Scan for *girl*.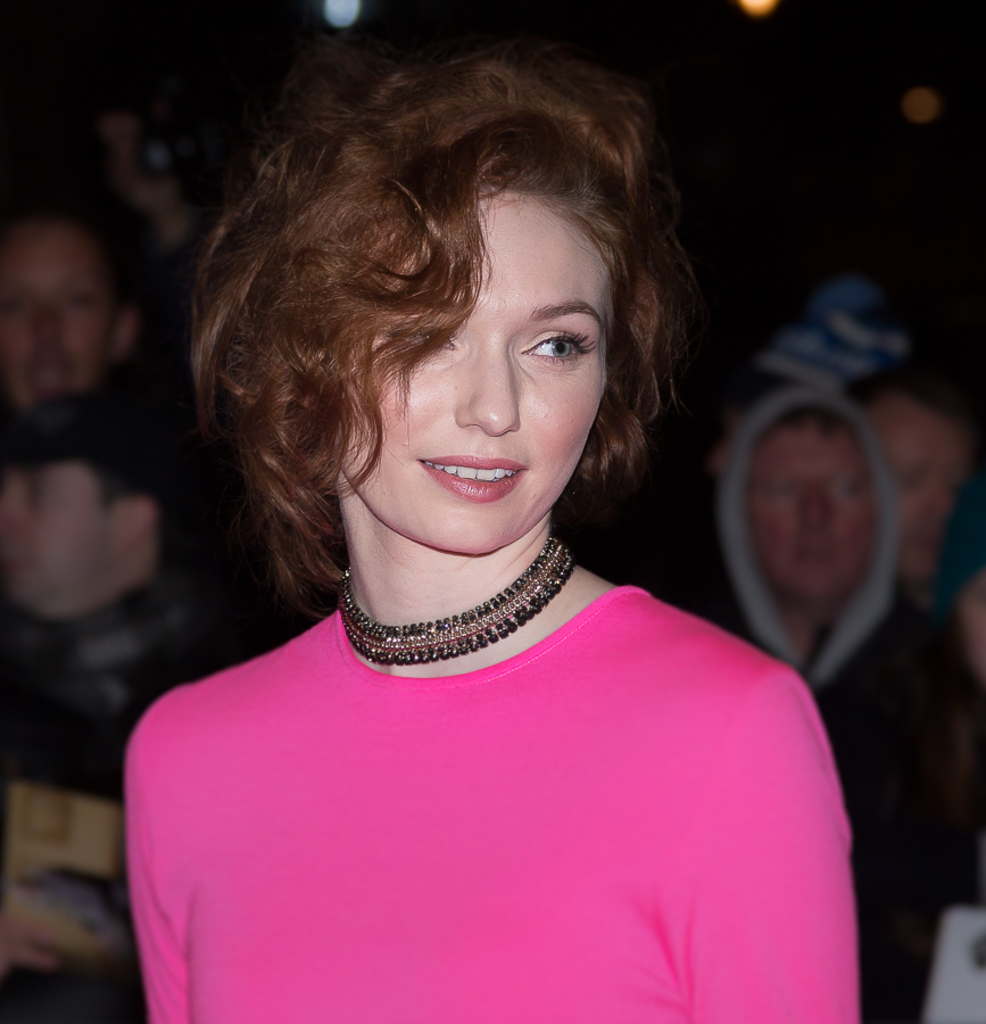
Scan result: box(115, 41, 860, 1023).
